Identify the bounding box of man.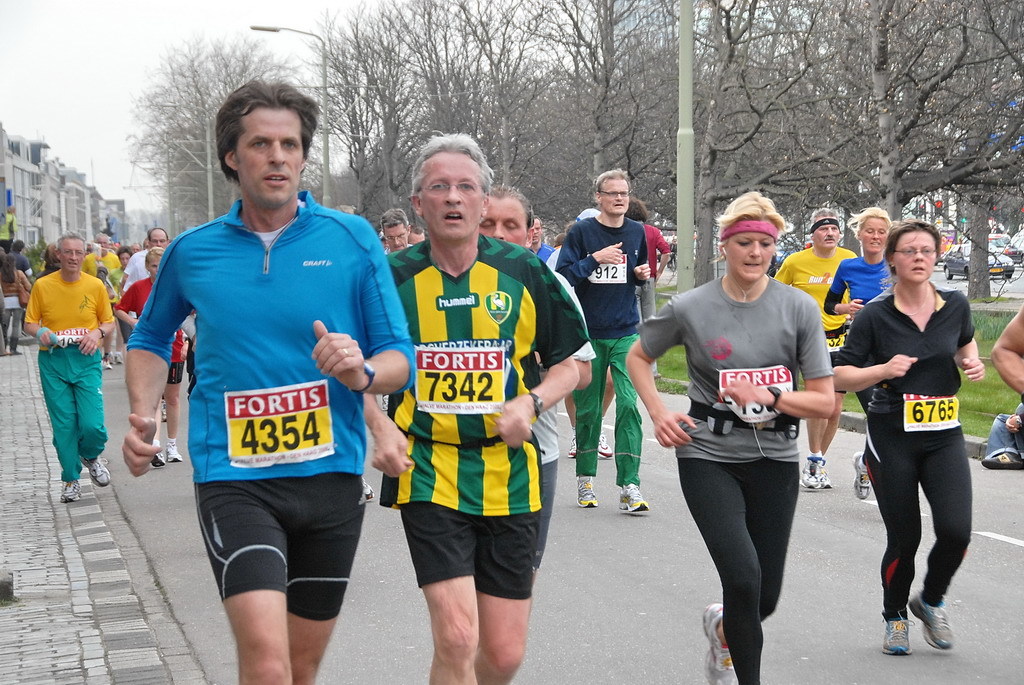
[left=21, top=230, right=122, bottom=512].
